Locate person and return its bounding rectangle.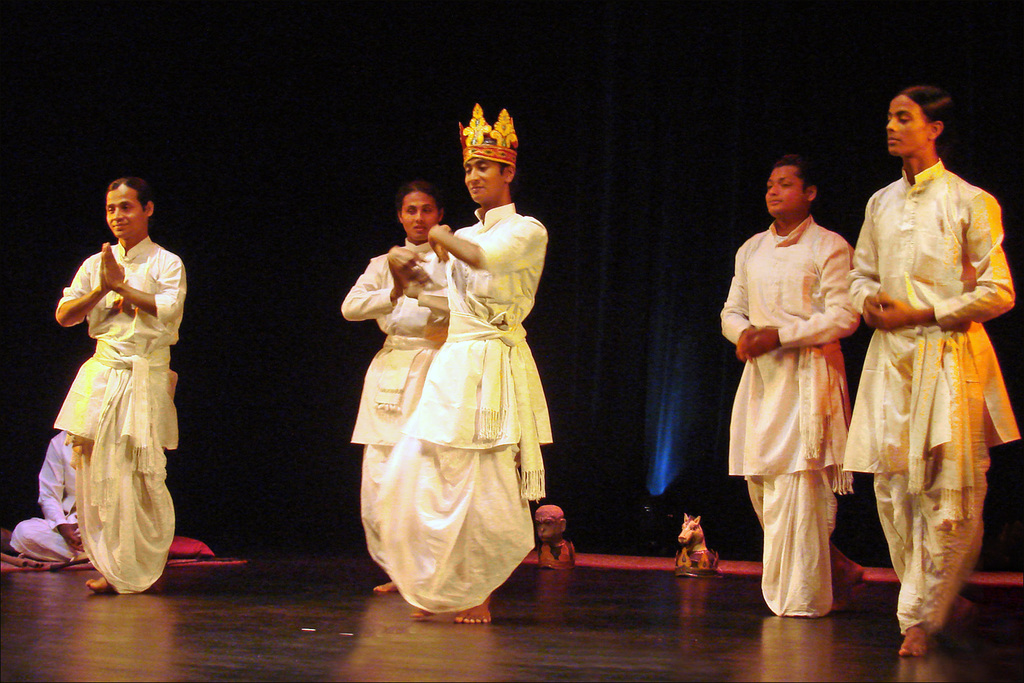
region(341, 179, 453, 596).
